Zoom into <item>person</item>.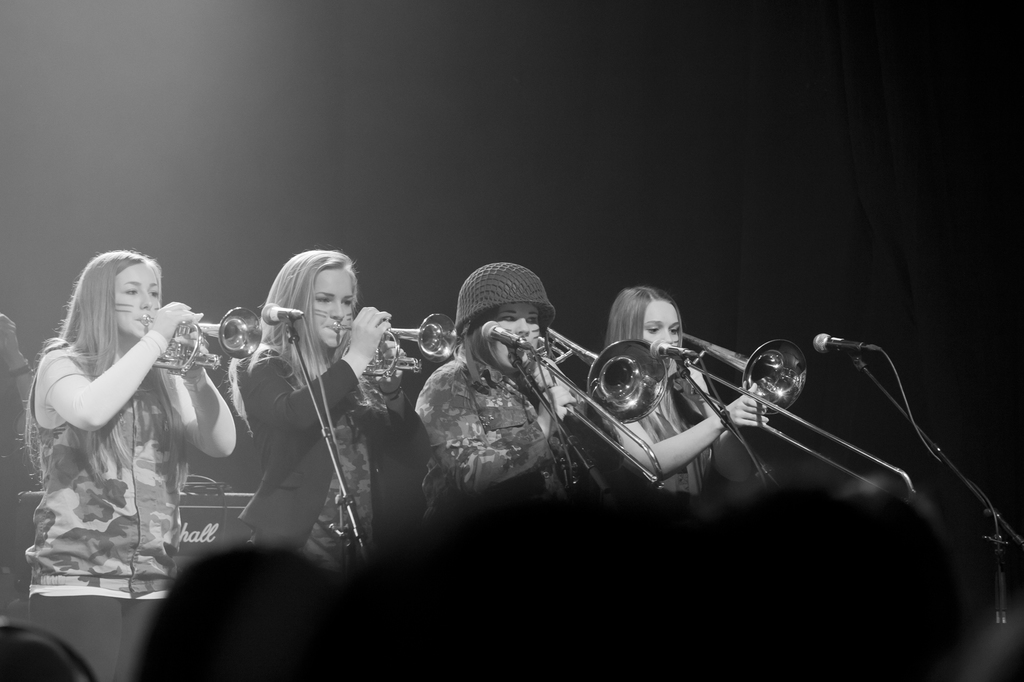
Zoom target: detection(599, 286, 772, 497).
